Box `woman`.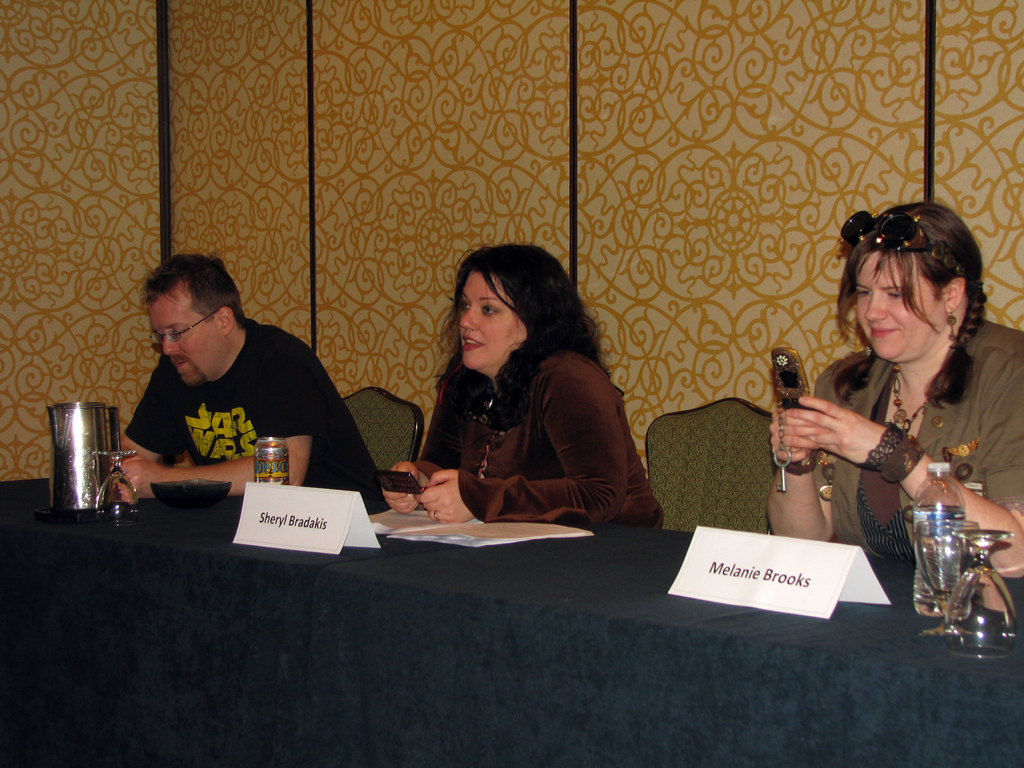
767,204,1023,581.
